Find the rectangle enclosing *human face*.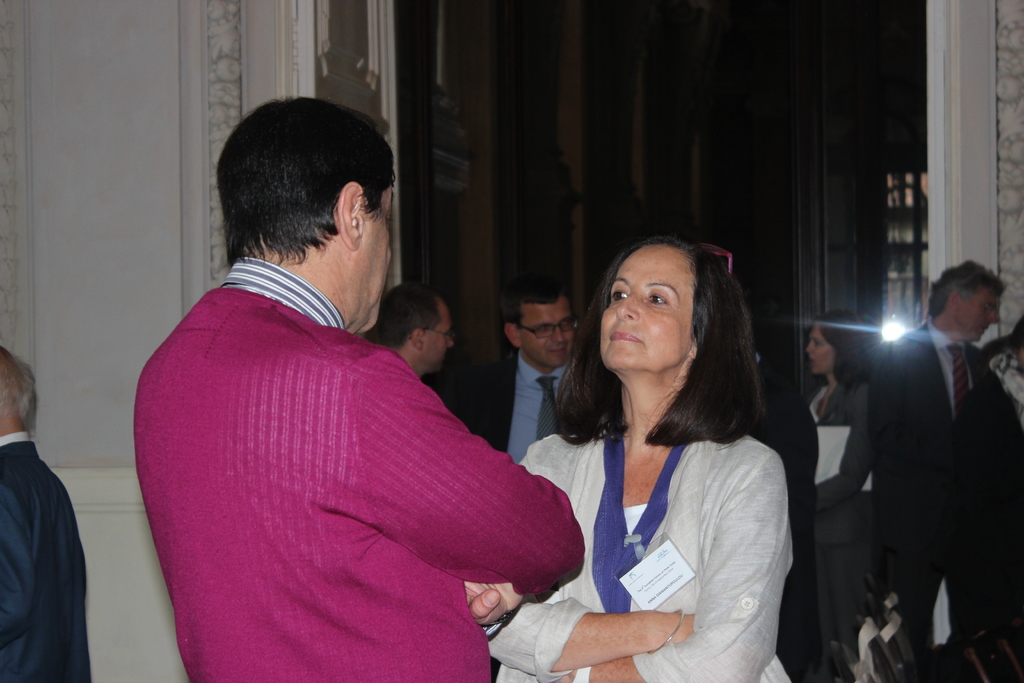
(x1=362, y1=183, x2=398, y2=335).
